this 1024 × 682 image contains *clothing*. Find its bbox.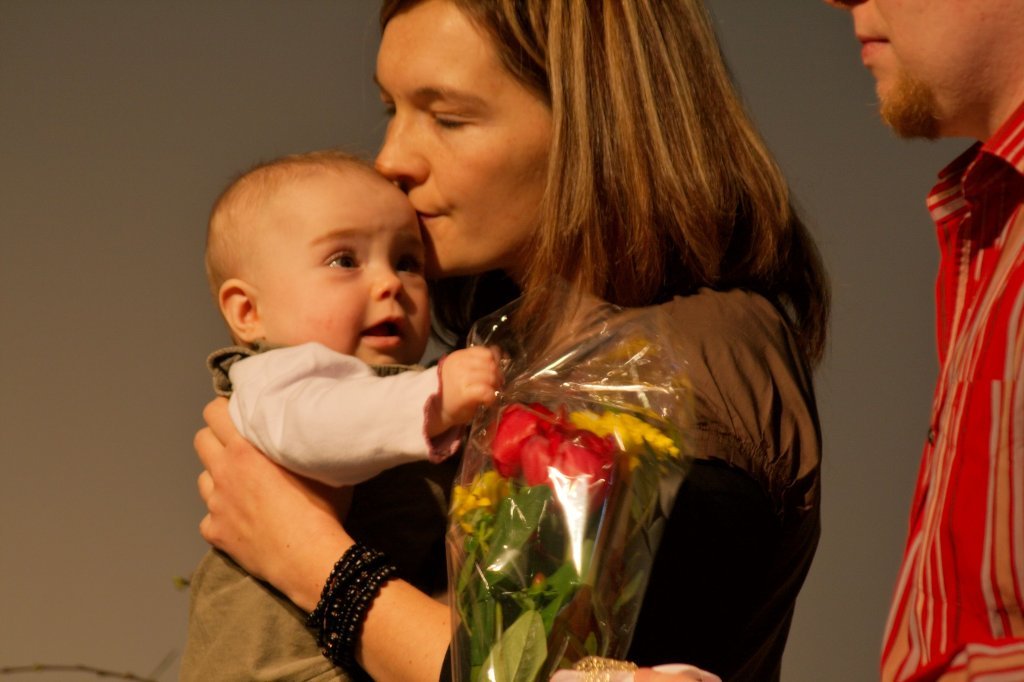
(x1=167, y1=350, x2=469, y2=681).
